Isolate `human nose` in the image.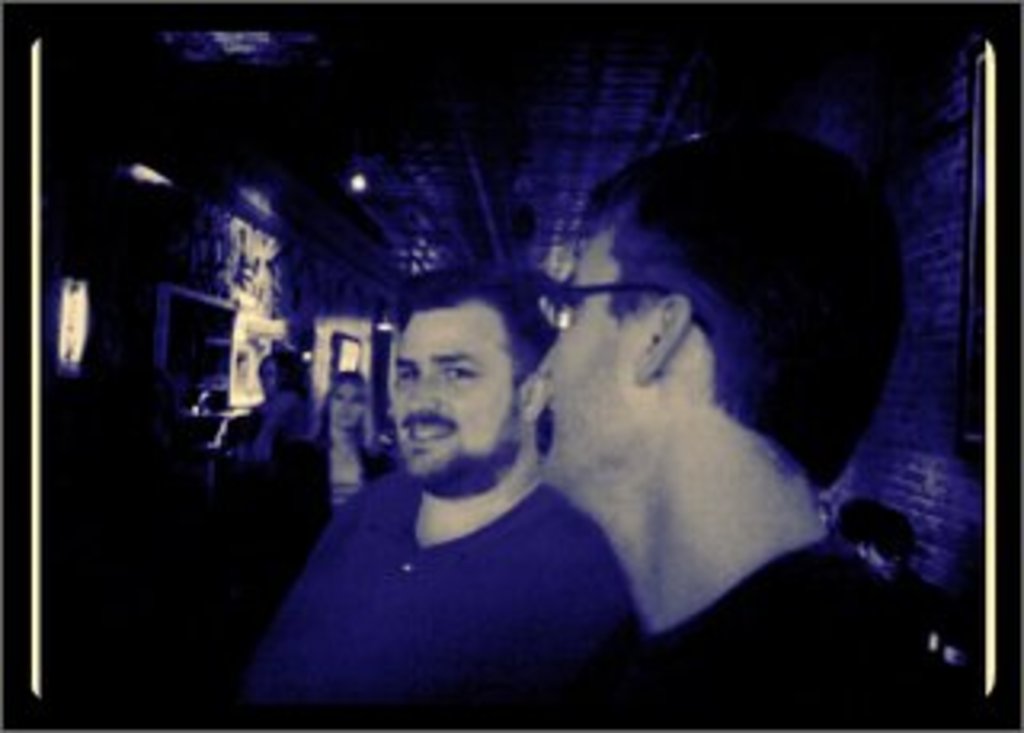
Isolated region: (538, 339, 557, 378).
